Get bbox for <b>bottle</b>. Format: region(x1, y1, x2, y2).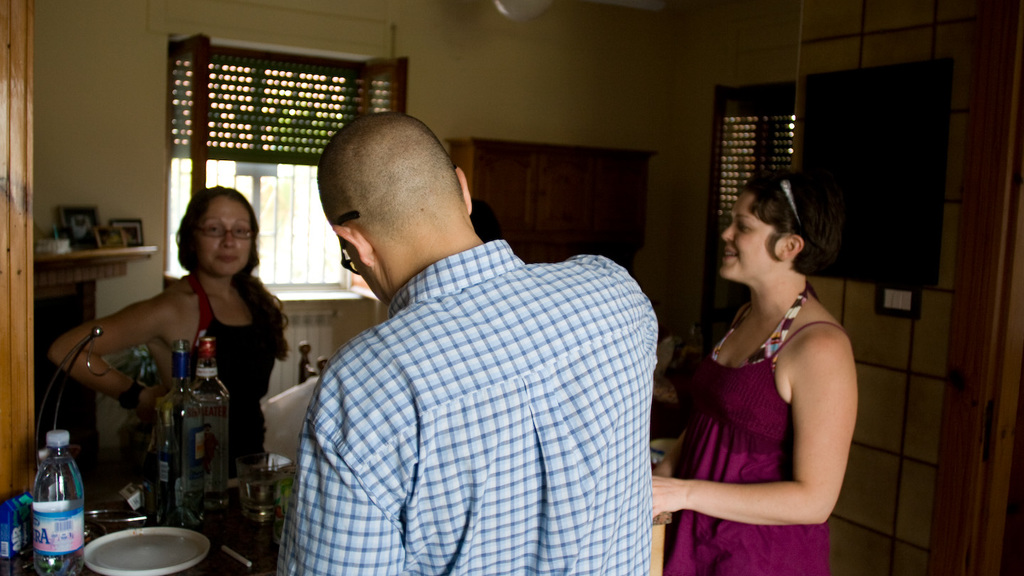
region(151, 336, 196, 512).
